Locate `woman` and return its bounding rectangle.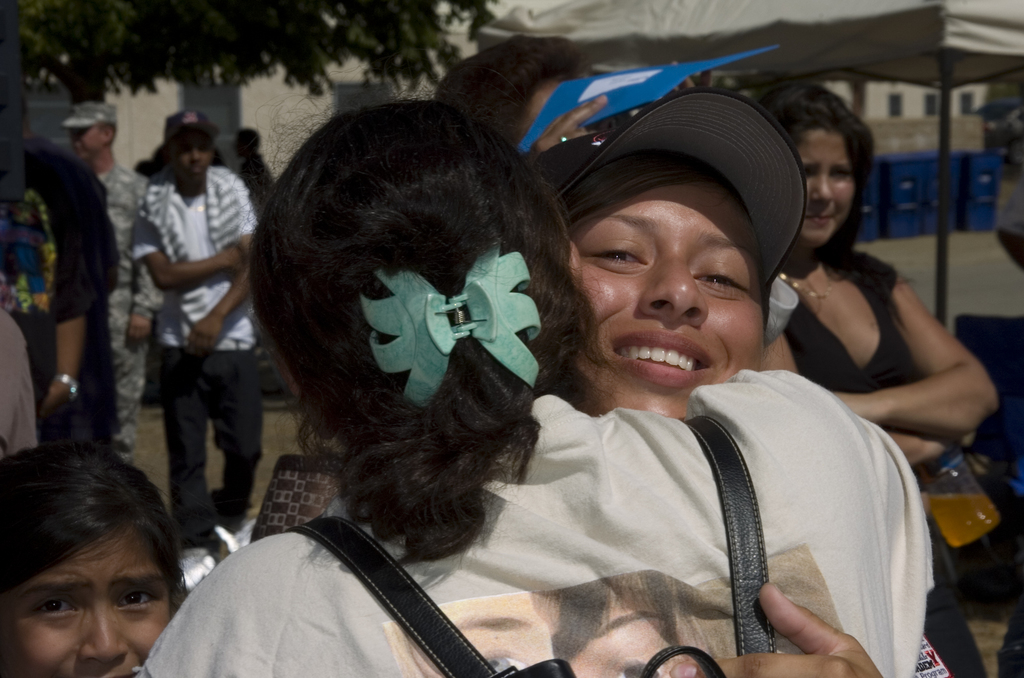
select_region(757, 83, 1000, 677).
